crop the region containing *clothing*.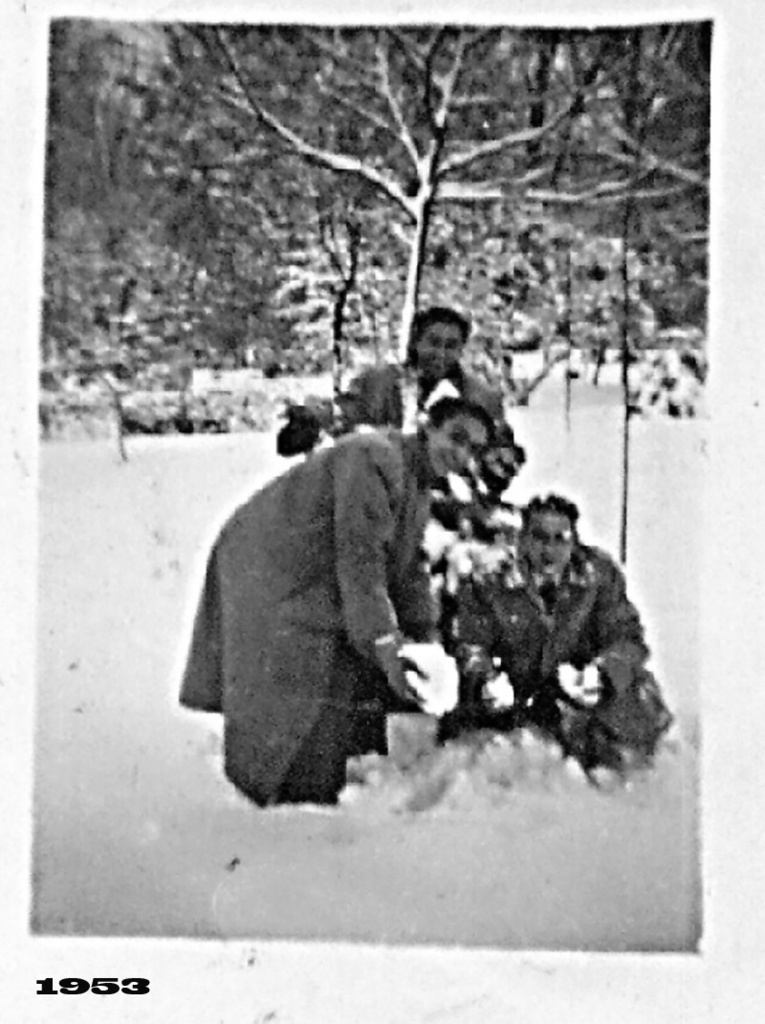
Crop region: 451/528/680/767.
